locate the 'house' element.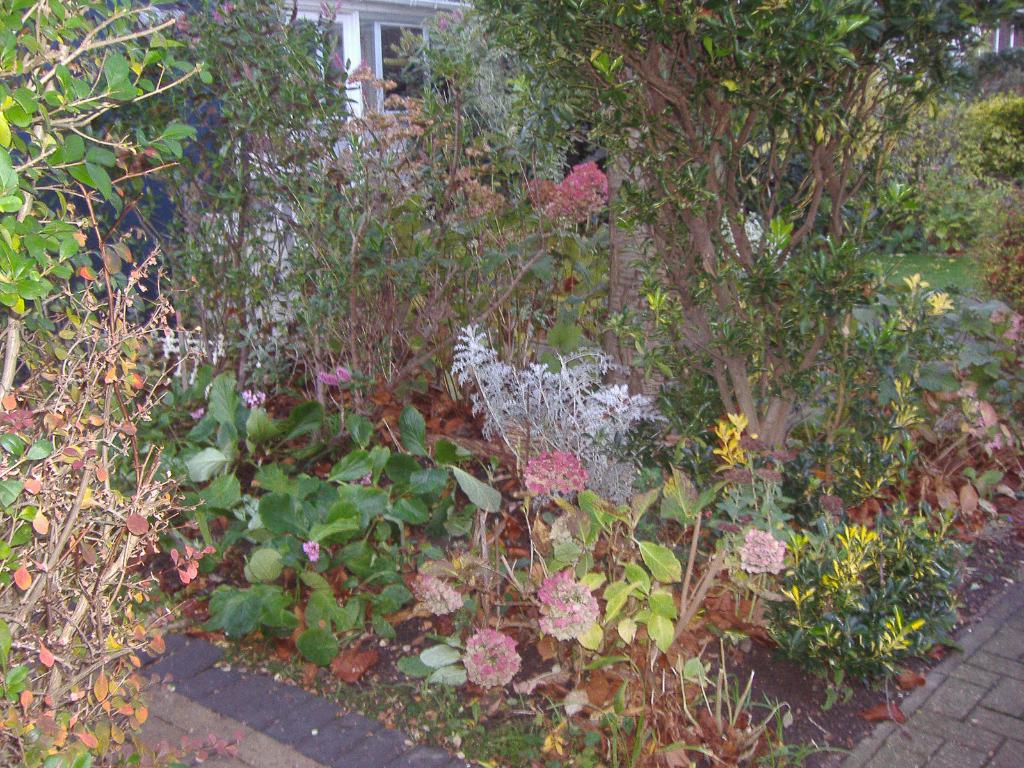
Element bbox: rect(273, 0, 541, 159).
